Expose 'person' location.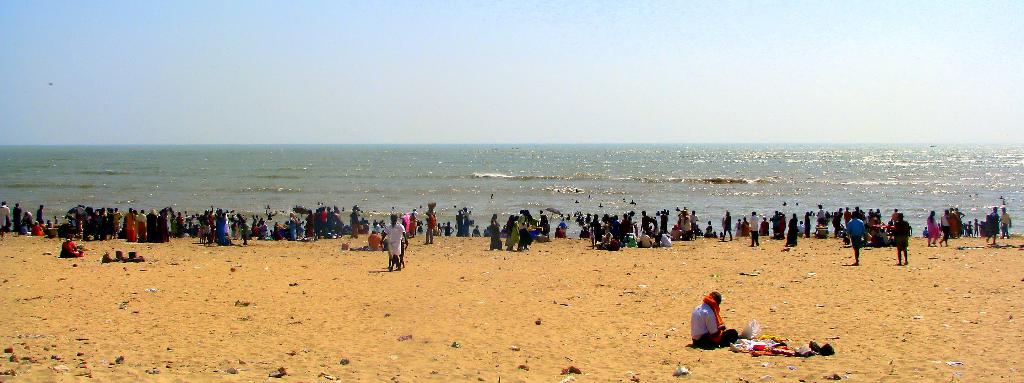
Exposed at [424,206,438,249].
